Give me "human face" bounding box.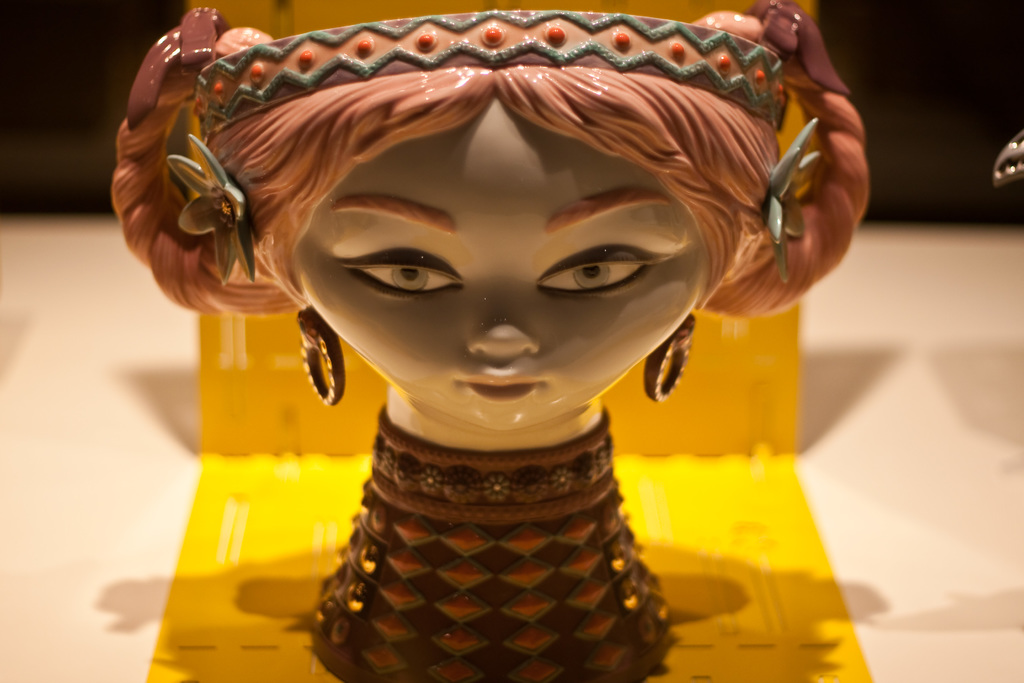
(left=292, top=89, right=712, bottom=431).
